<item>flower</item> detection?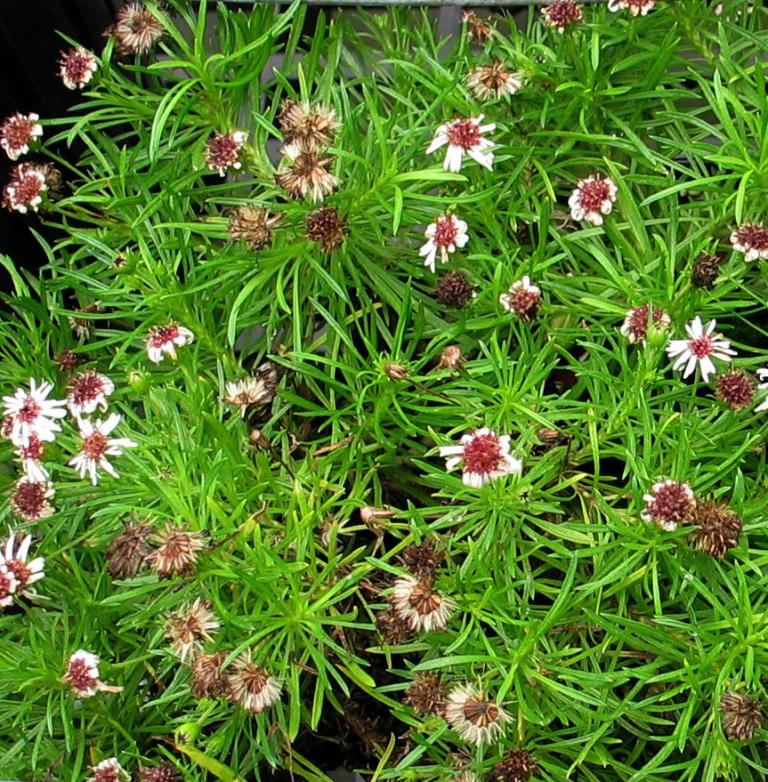
376:609:416:645
